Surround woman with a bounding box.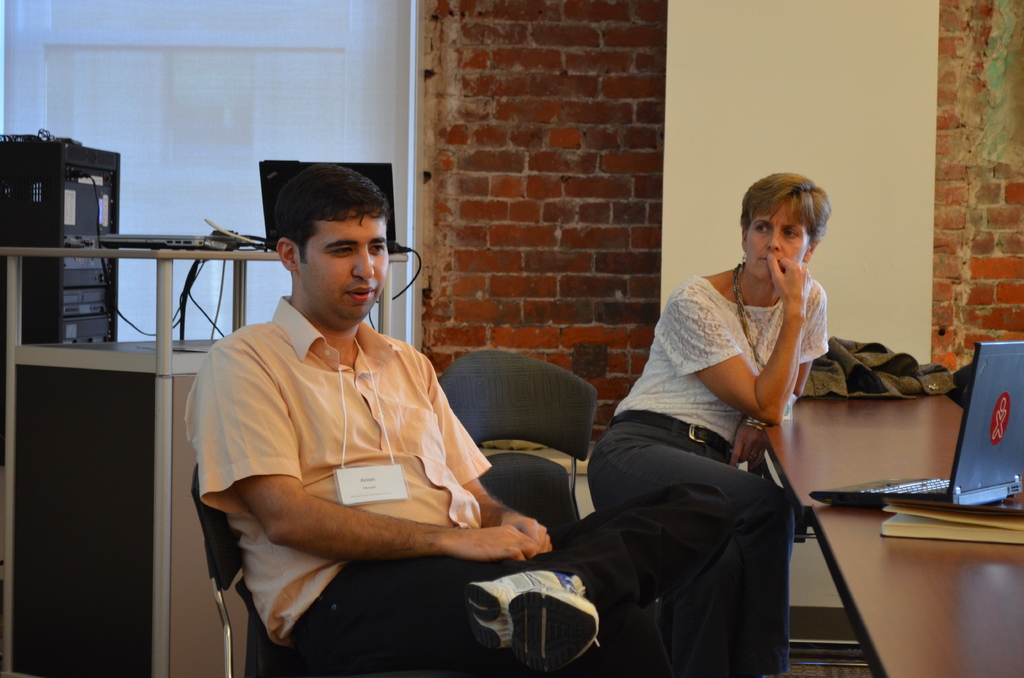
bbox(601, 176, 835, 677).
